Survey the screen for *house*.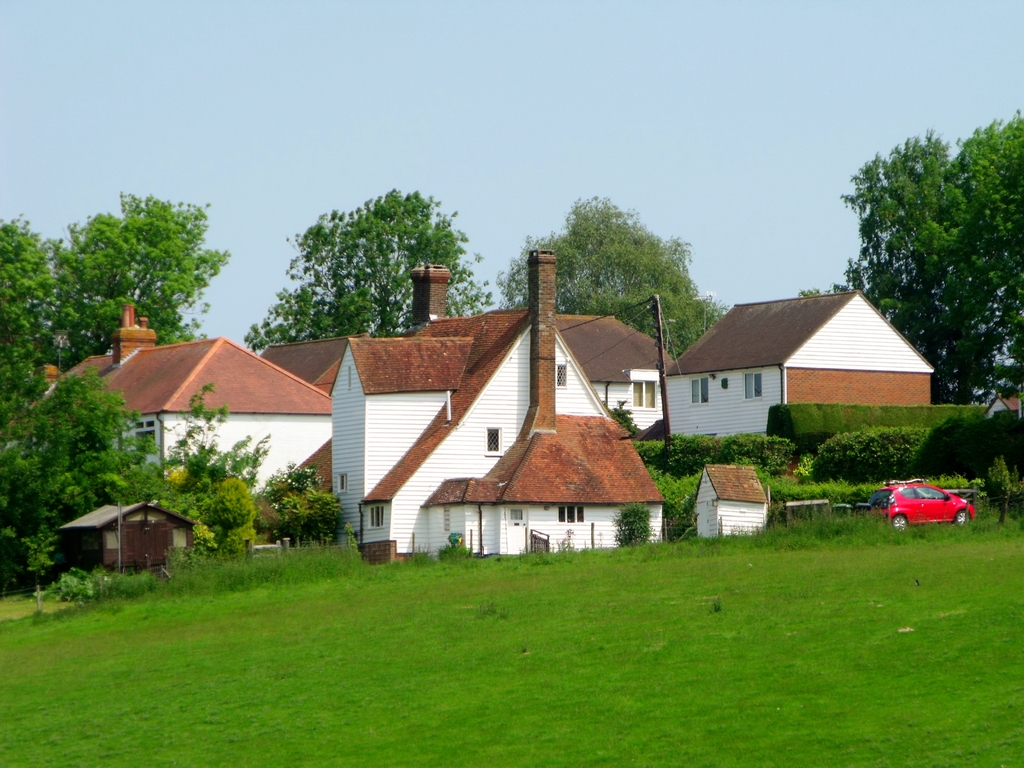
Survey found: BBox(125, 284, 678, 571).
